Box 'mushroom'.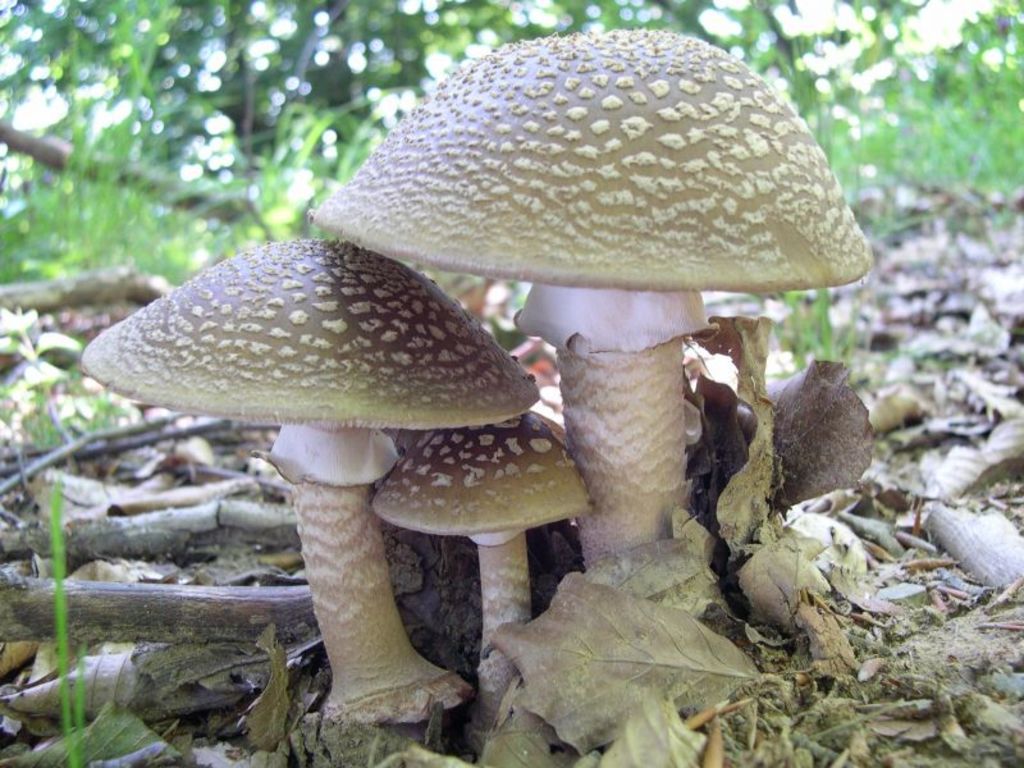
[83,228,543,722].
